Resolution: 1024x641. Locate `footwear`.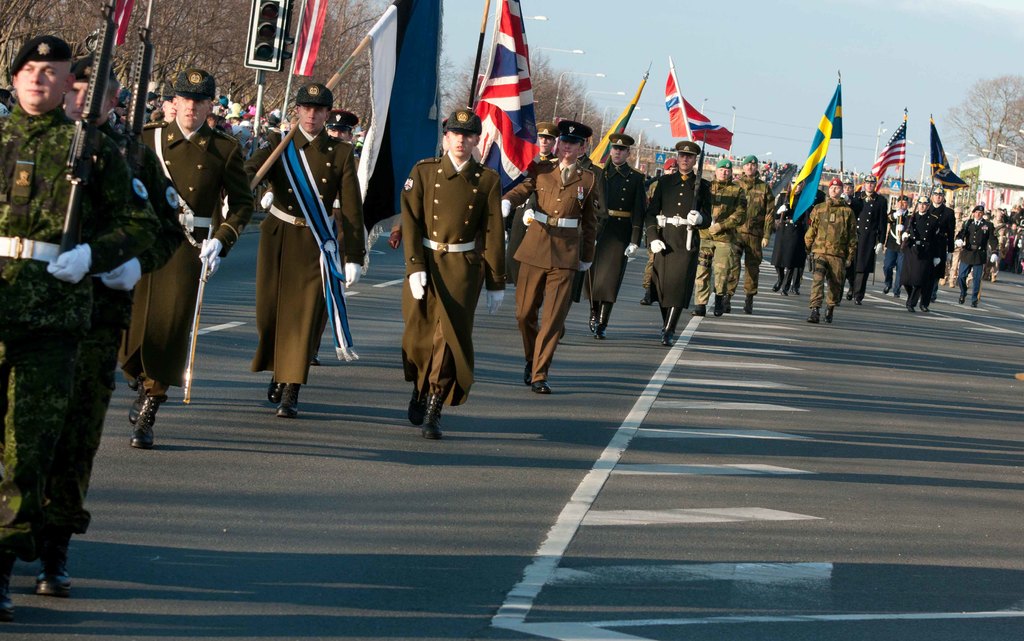
BBox(33, 562, 70, 597).
